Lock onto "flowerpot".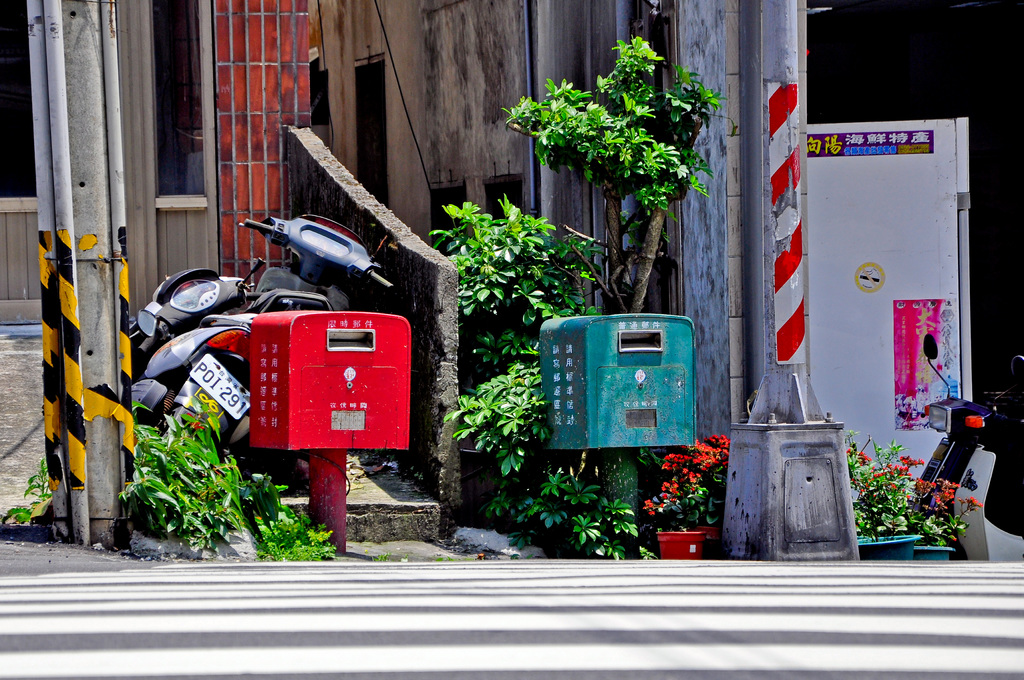
Locked: bbox(860, 524, 963, 564).
